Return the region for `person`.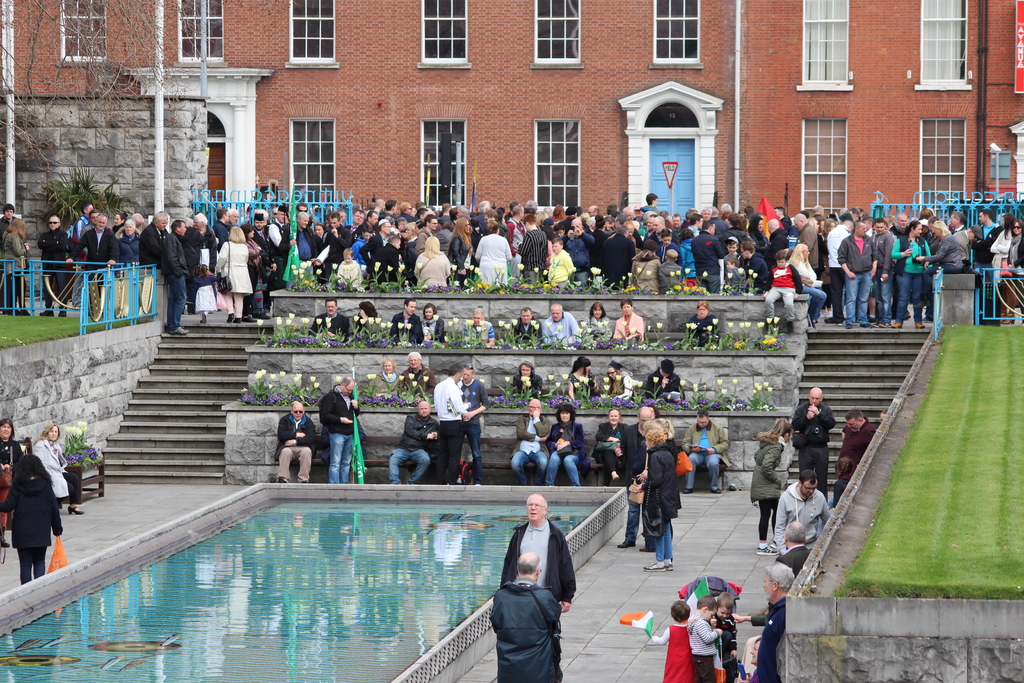
[left=687, top=300, right=718, bottom=349].
